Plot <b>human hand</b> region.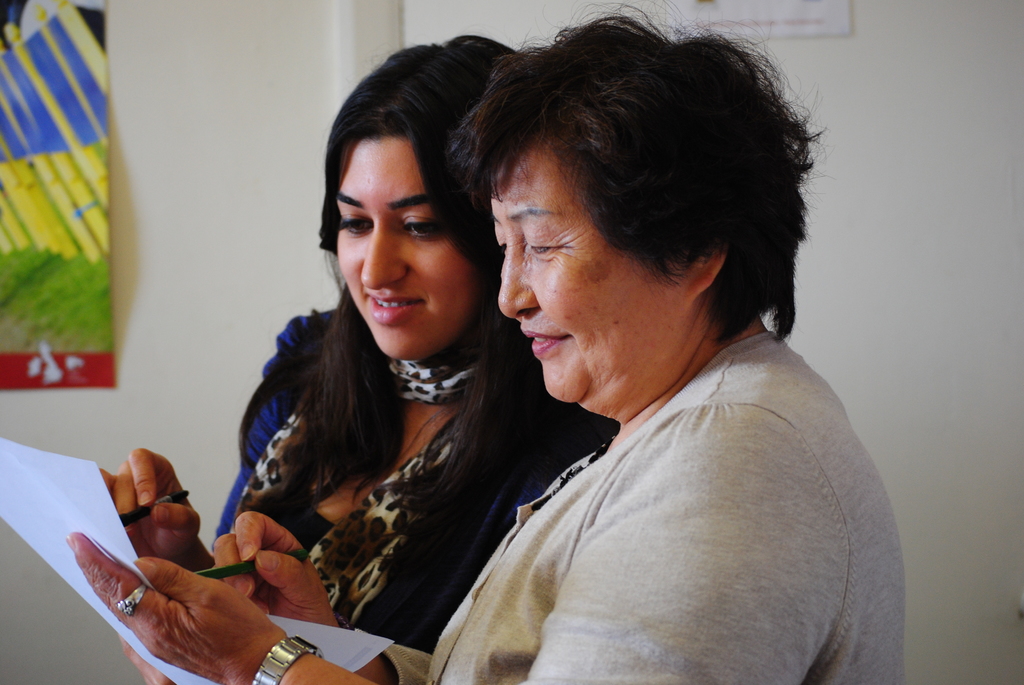
Plotted at detection(66, 539, 252, 679).
